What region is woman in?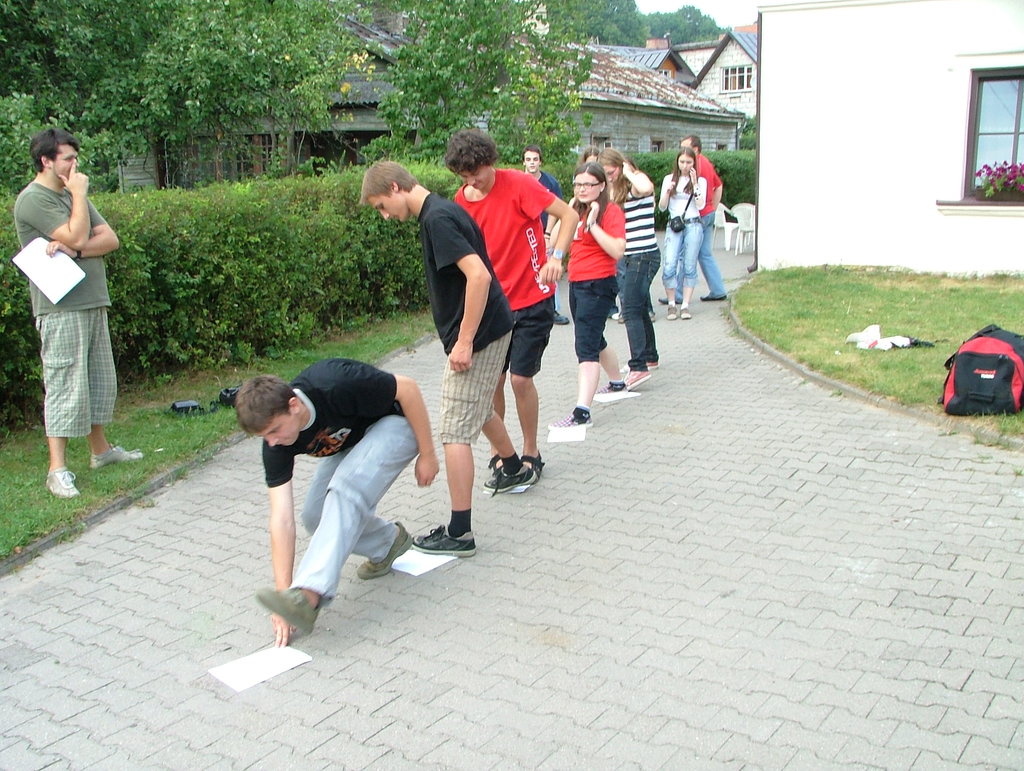
x1=548, y1=163, x2=628, y2=432.
